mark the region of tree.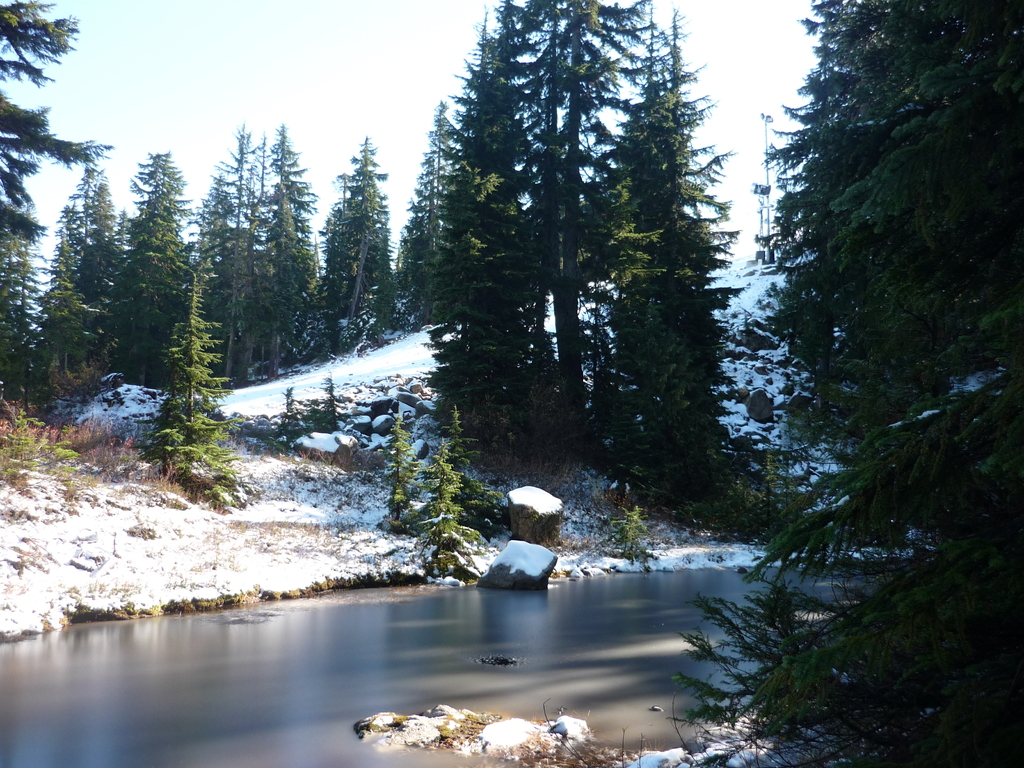
Region: [442,403,505,526].
